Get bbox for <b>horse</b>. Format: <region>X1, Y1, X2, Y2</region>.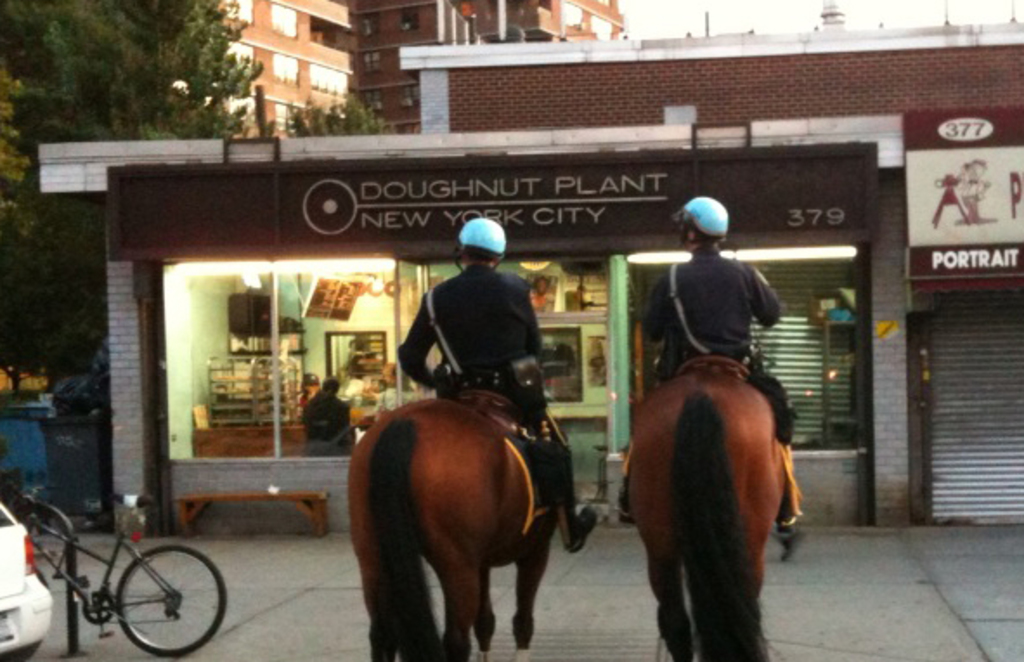
<region>341, 397, 553, 660</region>.
